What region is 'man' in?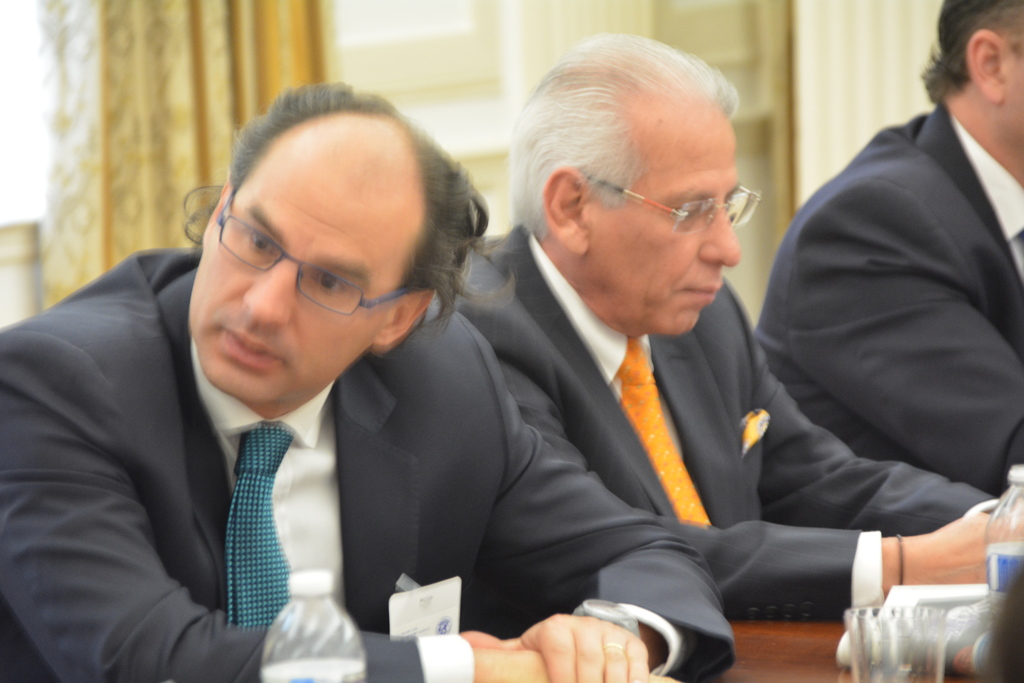
locate(749, 0, 1023, 495).
